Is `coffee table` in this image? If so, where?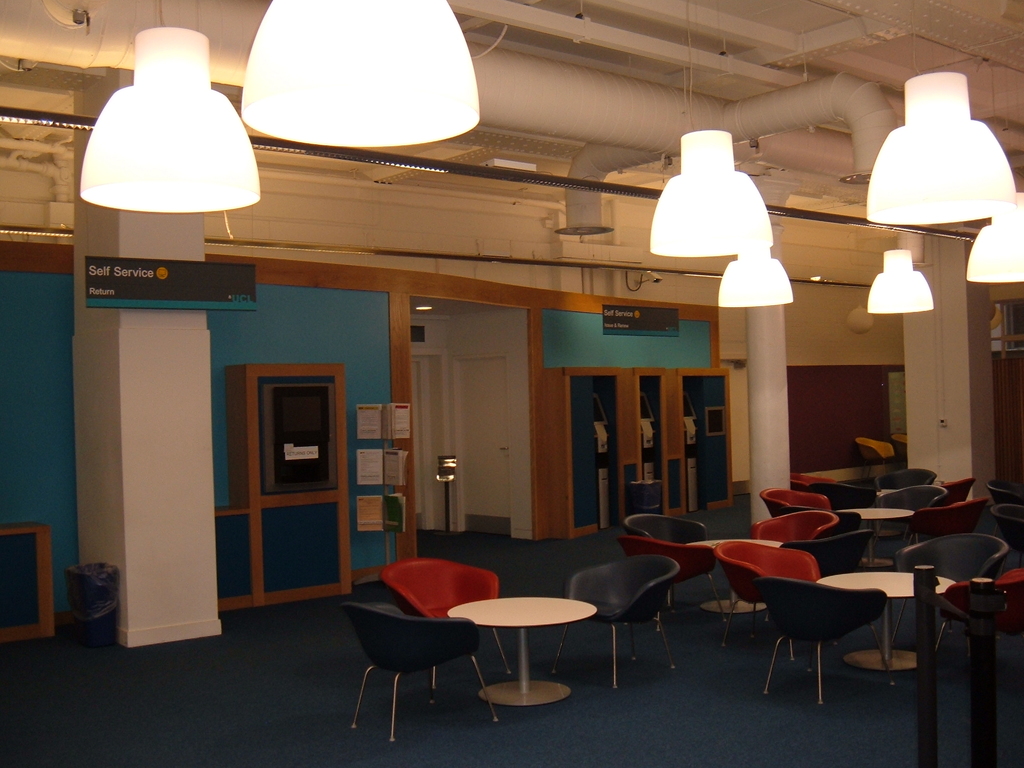
Yes, at select_region(682, 534, 784, 620).
